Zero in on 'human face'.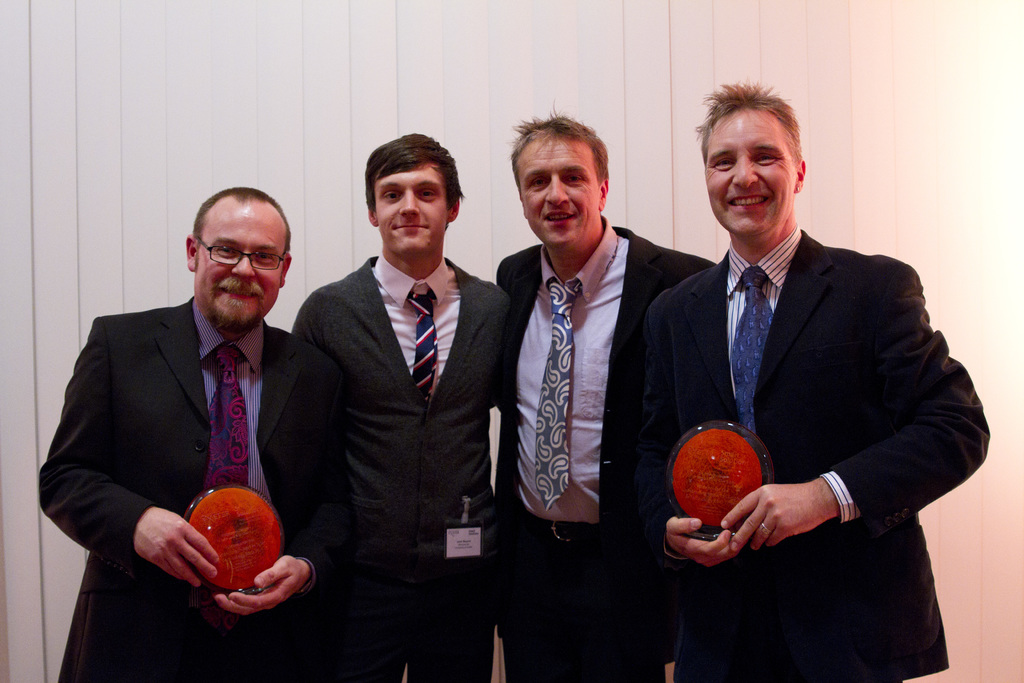
Zeroed in: Rect(196, 211, 286, 325).
